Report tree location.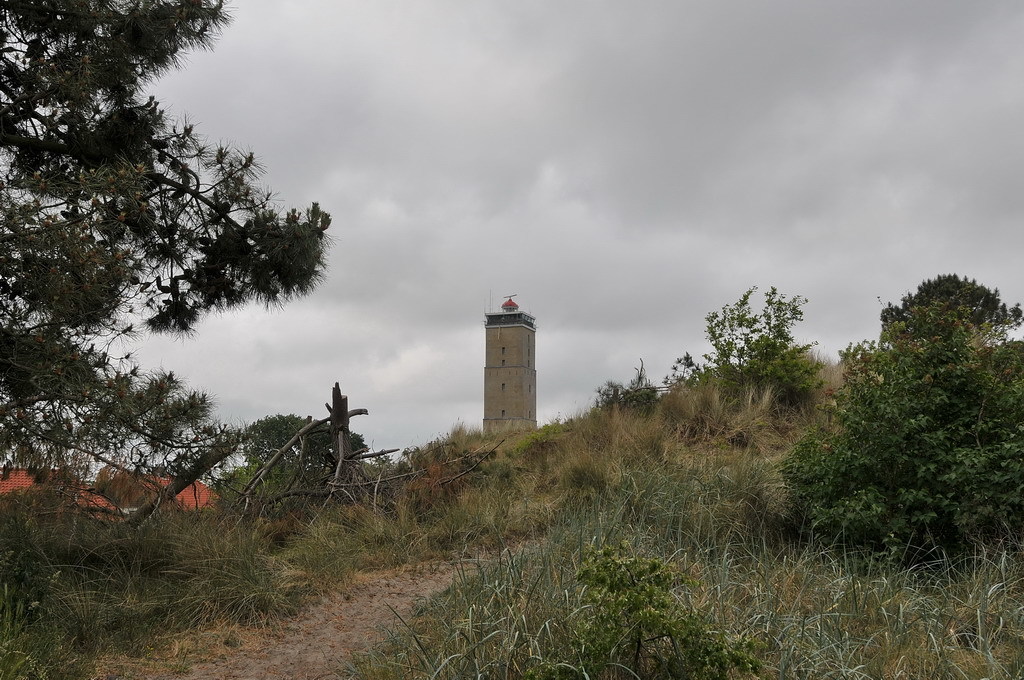
Report: [x1=241, y1=404, x2=326, y2=481].
